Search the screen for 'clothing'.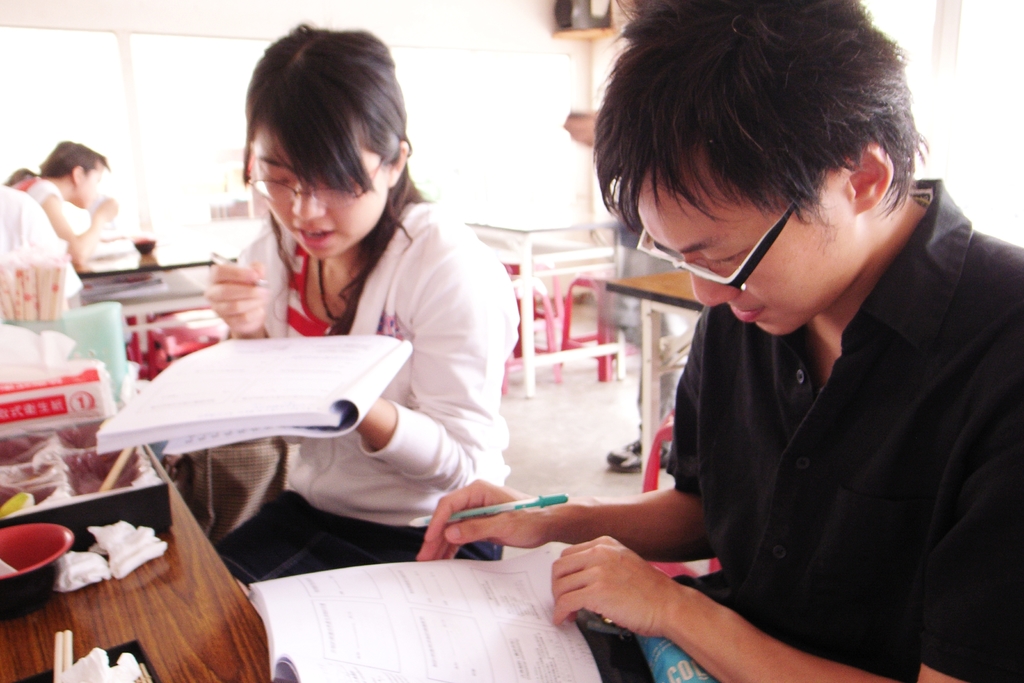
Found at 602/179/1022/676.
